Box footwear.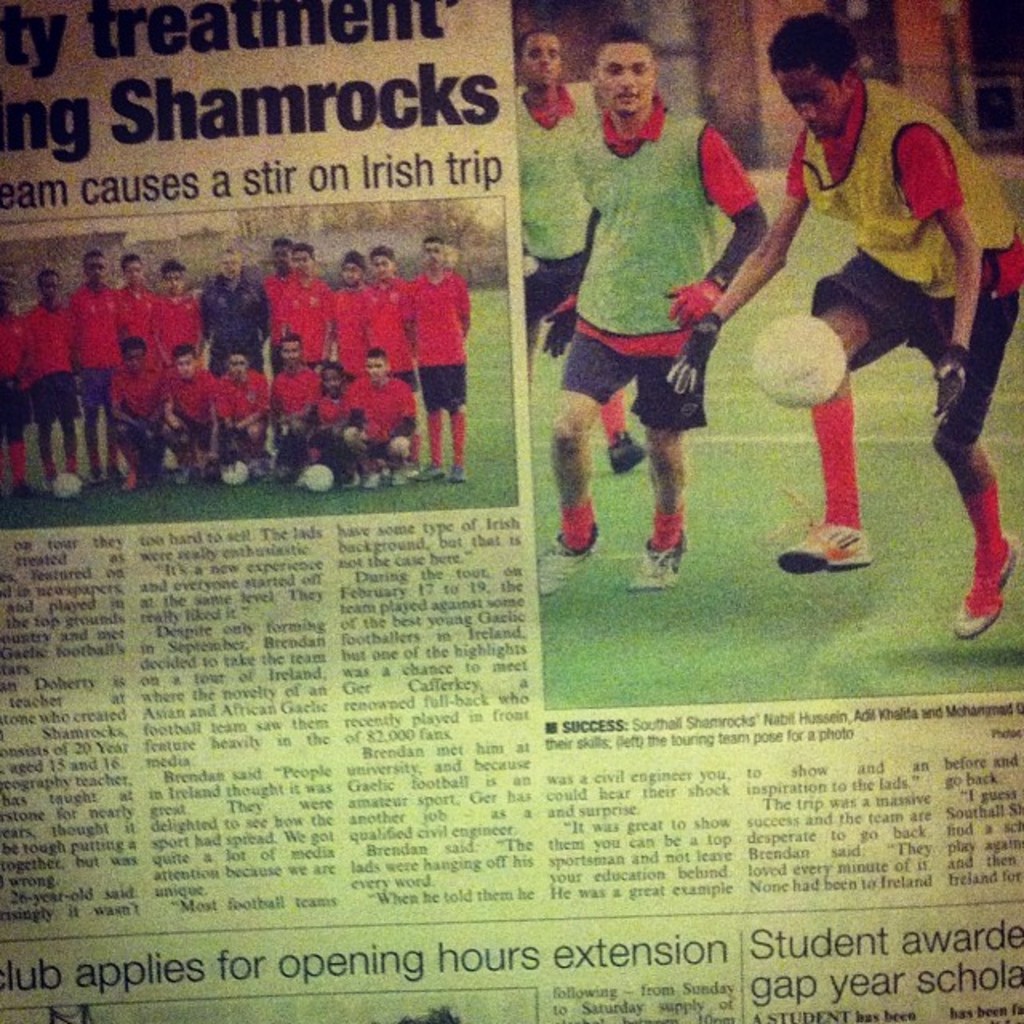
{"left": 774, "top": 518, "right": 875, "bottom": 570}.
